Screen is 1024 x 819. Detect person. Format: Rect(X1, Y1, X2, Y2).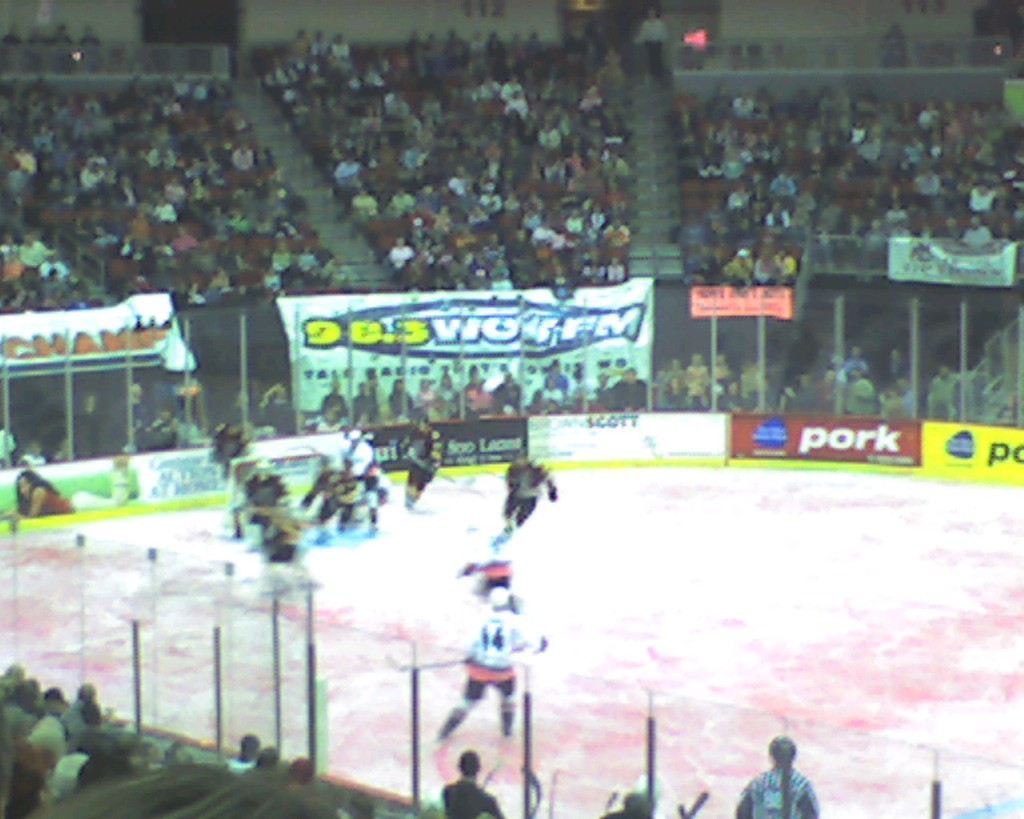
Rect(266, 24, 627, 286).
